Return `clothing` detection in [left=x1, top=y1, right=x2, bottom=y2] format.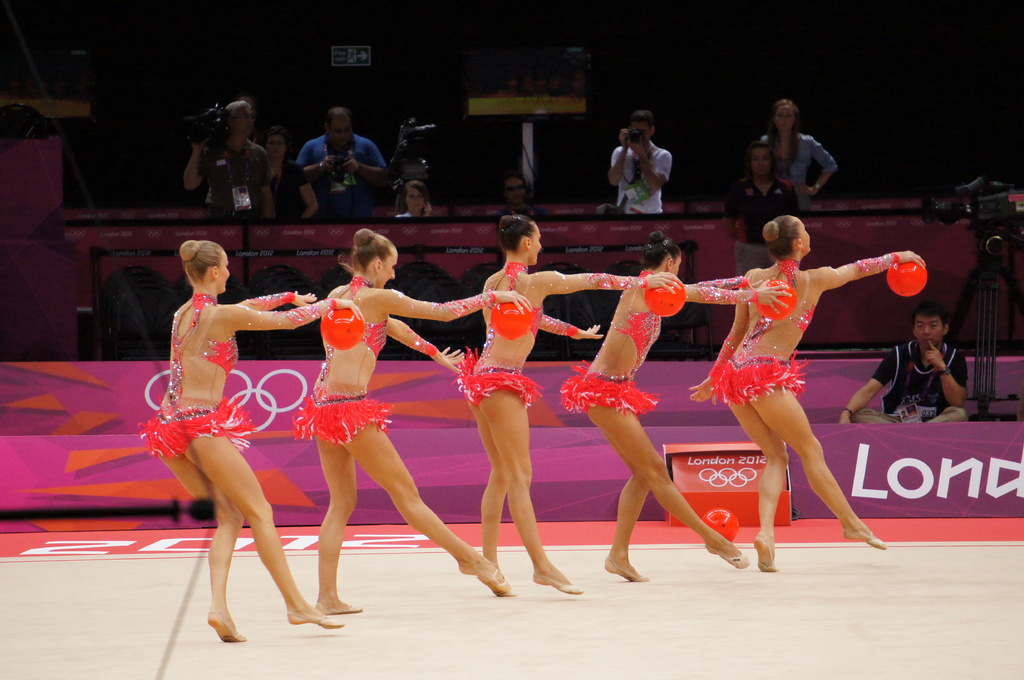
[left=285, top=273, right=386, bottom=454].
